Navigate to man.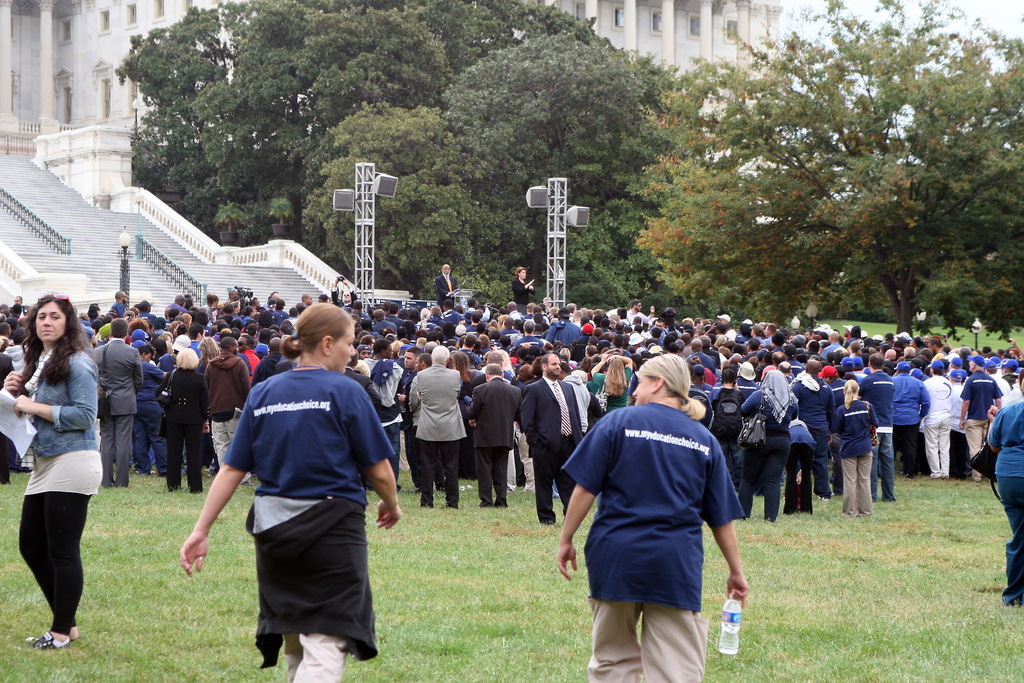
Navigation target: detection(817, 330, 847, 358).
